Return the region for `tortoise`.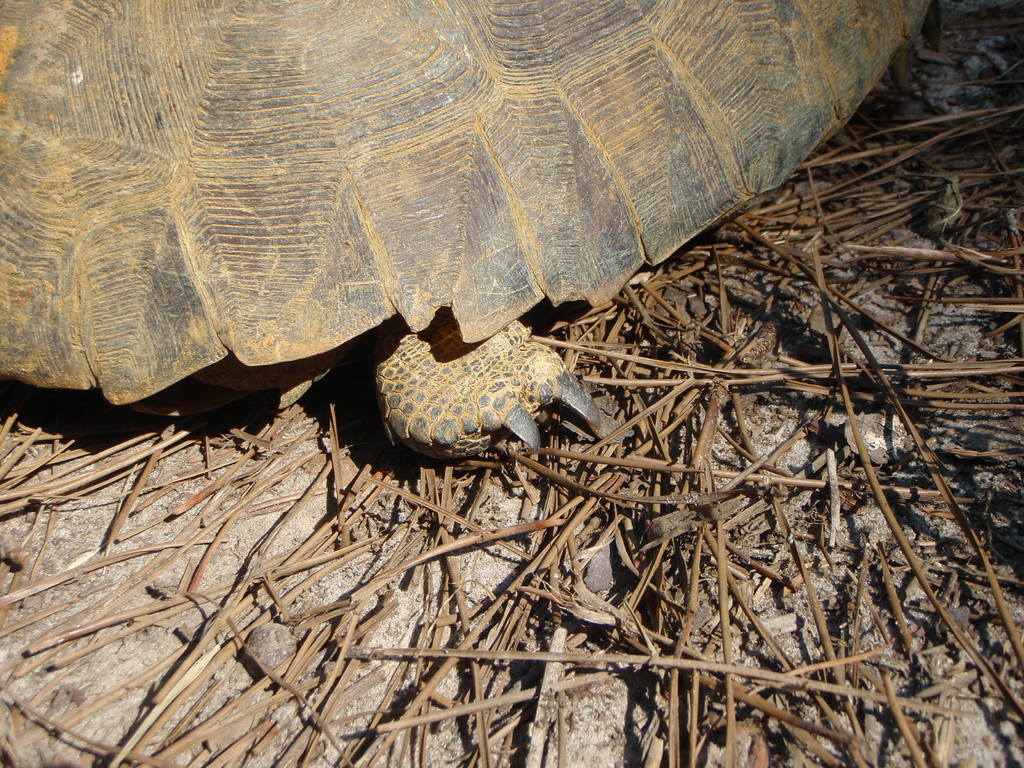
bbox(0, 0, 935, 463).
